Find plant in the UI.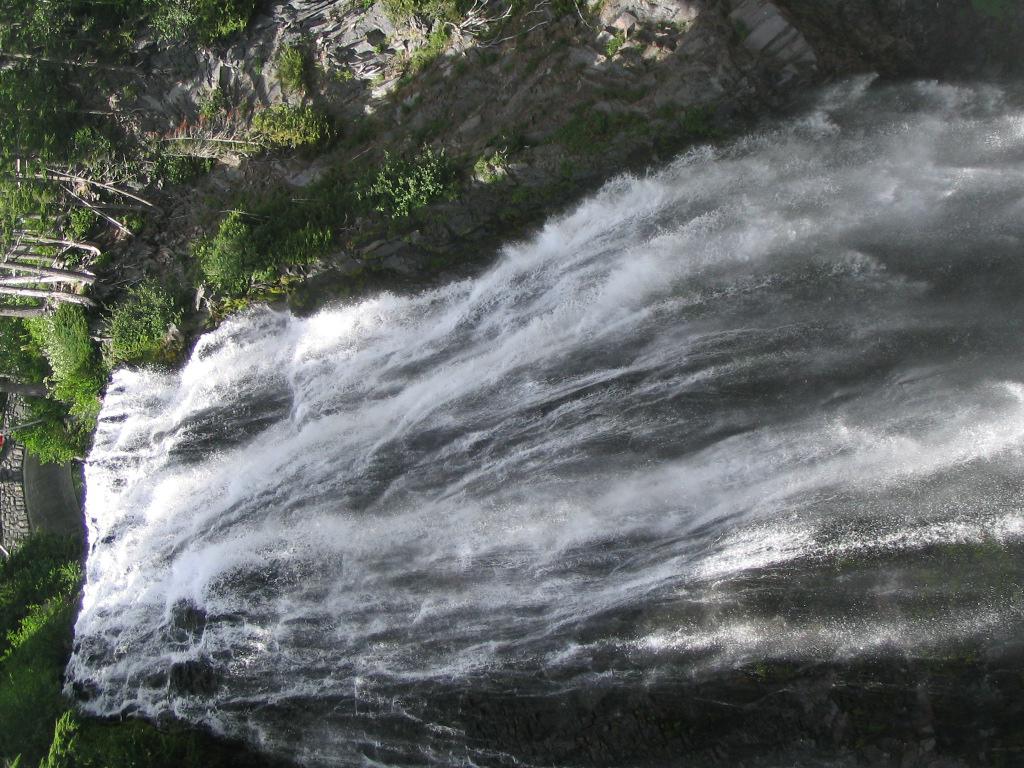
UI element at x1=0 y1=313 x2=83 y2=474.
